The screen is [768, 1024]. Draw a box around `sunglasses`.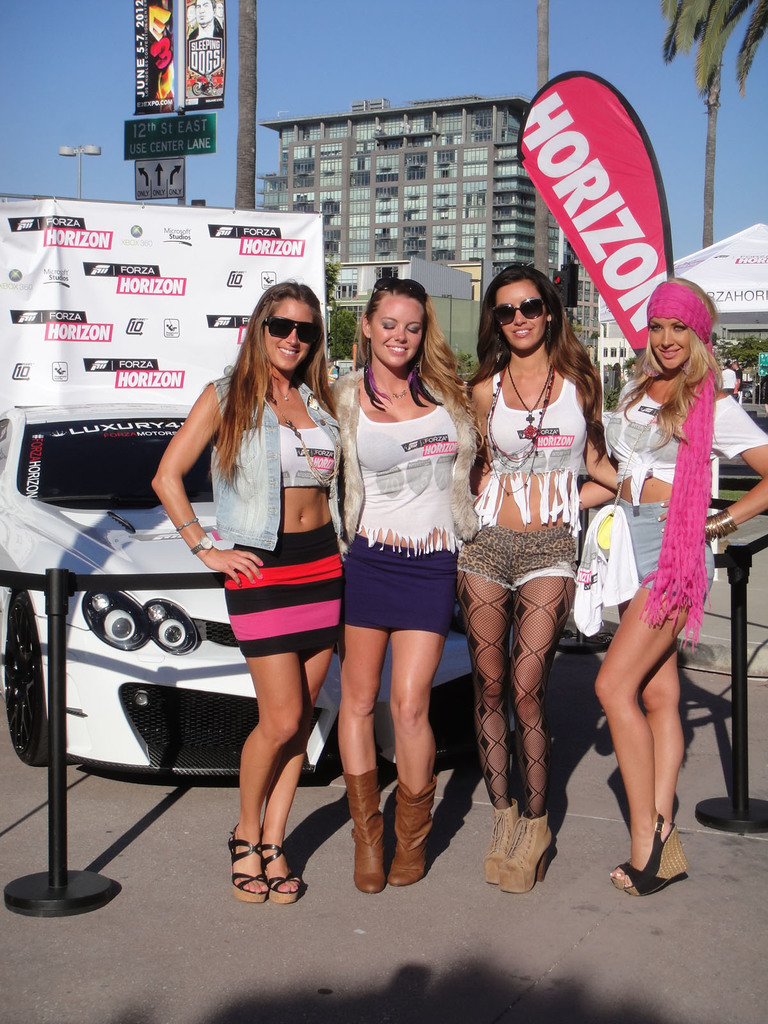
[left=263, top=319, right=321, bottom=344].
